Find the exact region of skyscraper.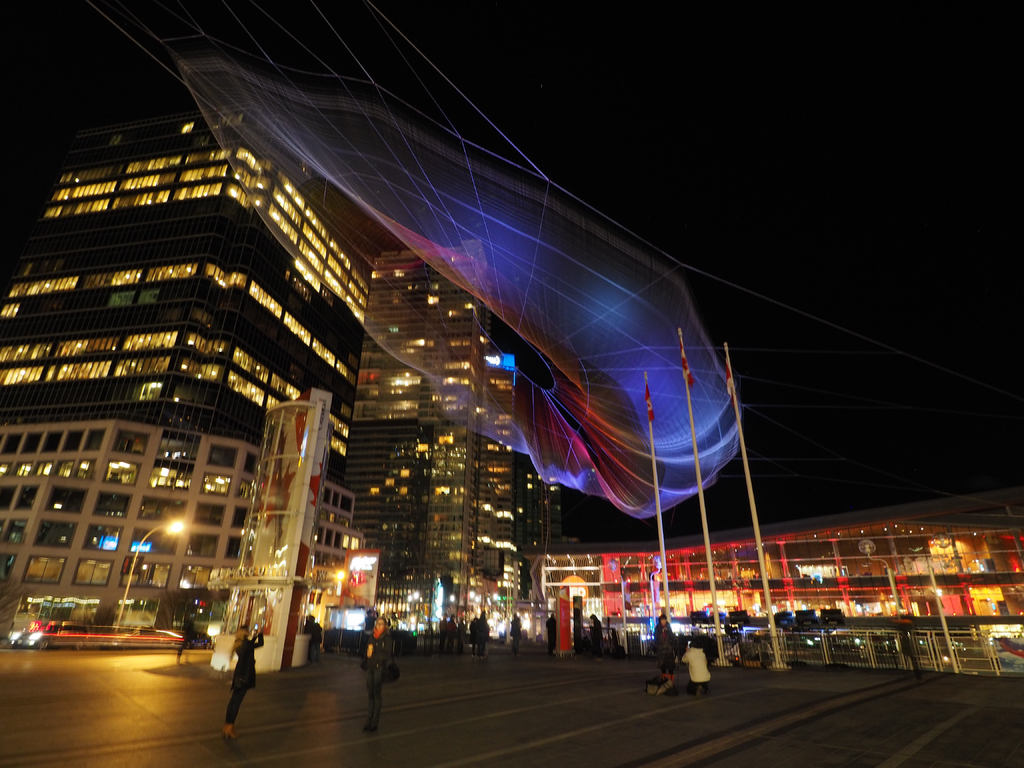
Exact region: (540,495,1023,682).
